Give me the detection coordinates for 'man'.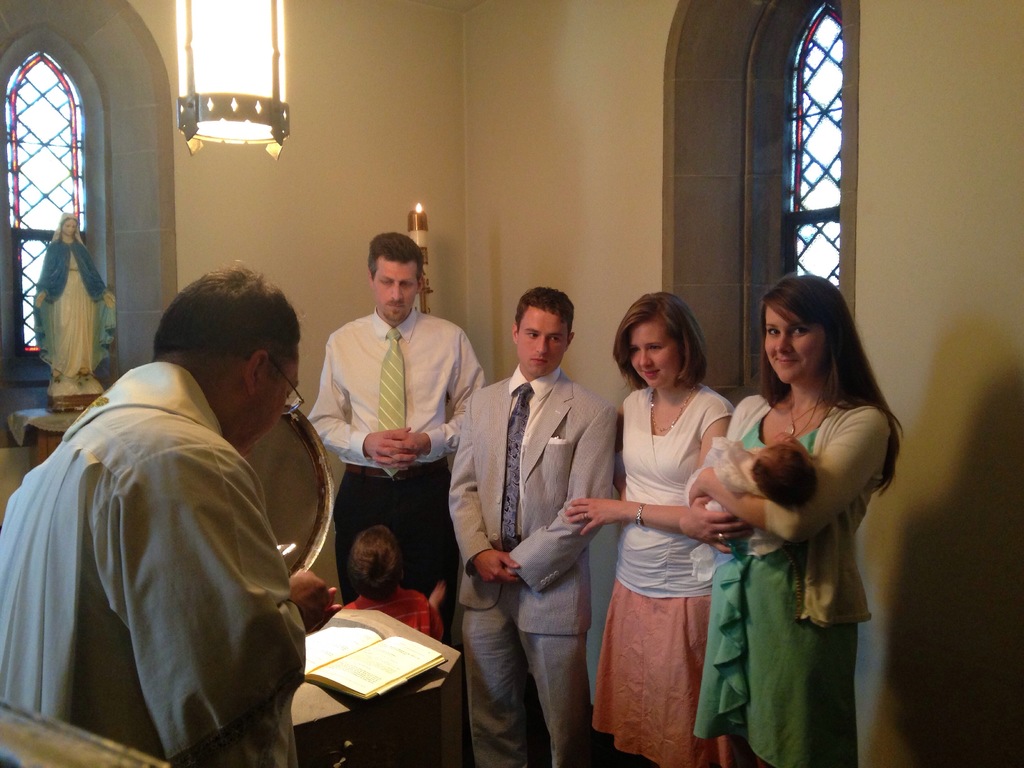
<box>0,259,342,767</box>.
